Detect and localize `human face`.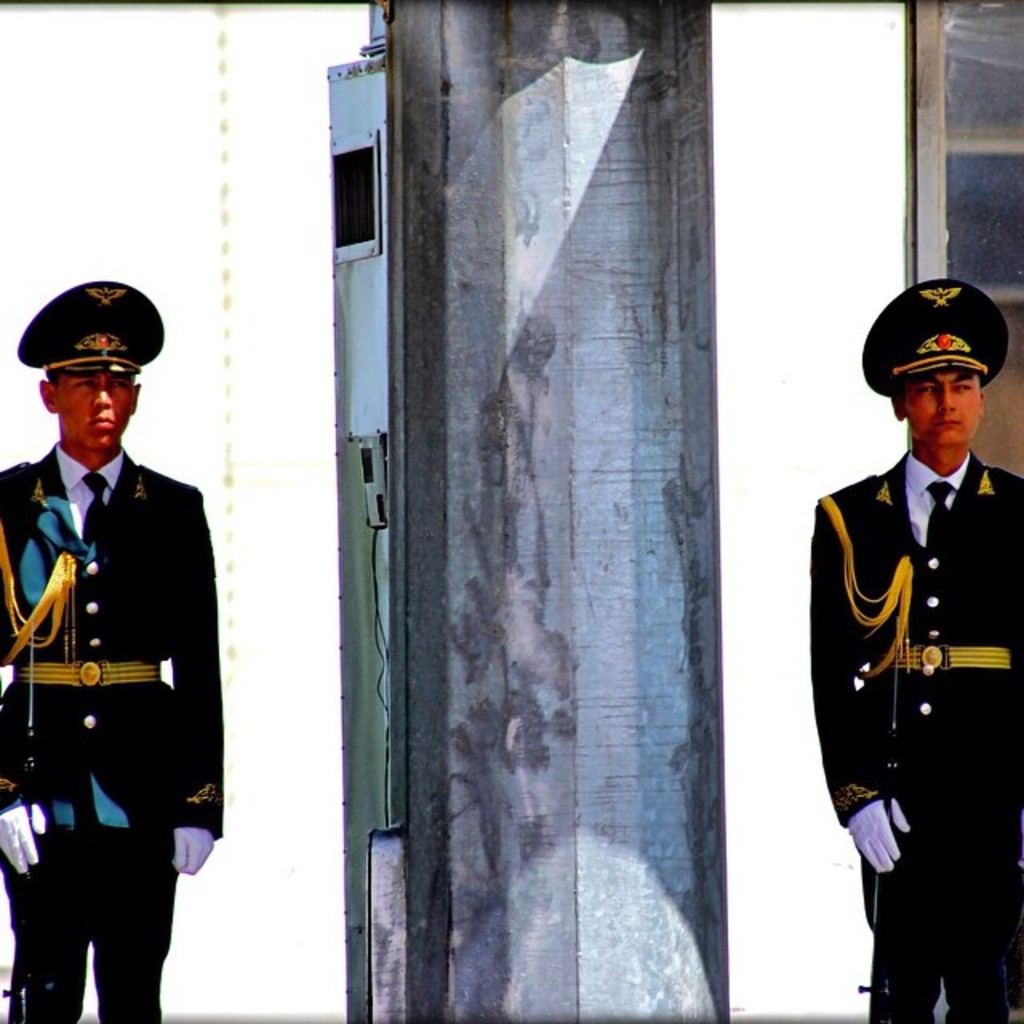
Localized at [left=902, top=370, right=982, bottom=442].
